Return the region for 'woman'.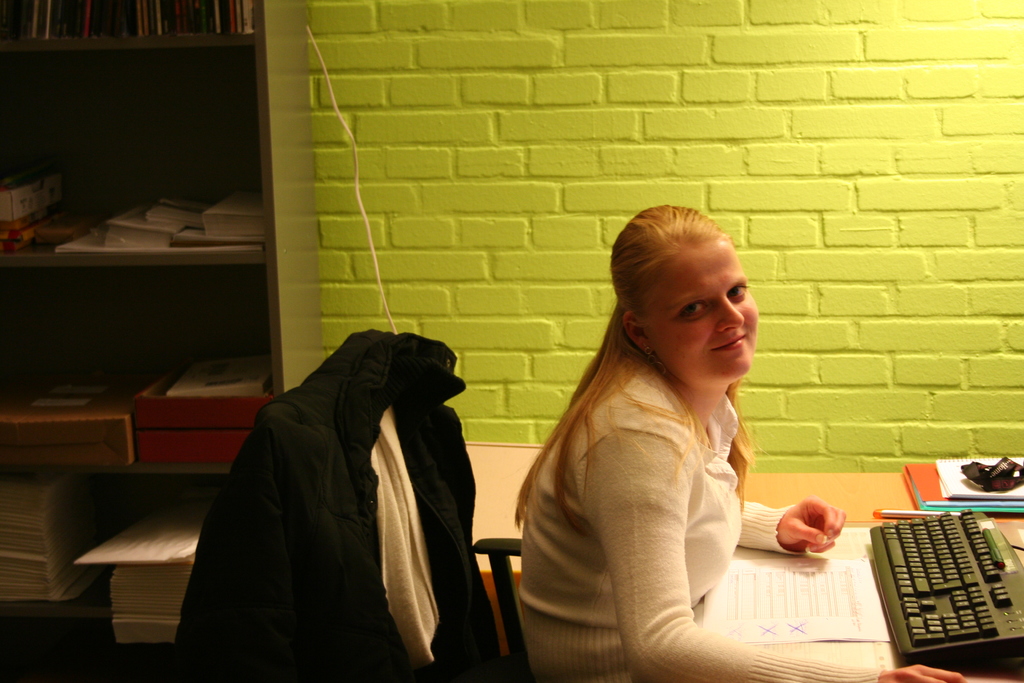
[left=508, top=204, right=963, bottom=682].
